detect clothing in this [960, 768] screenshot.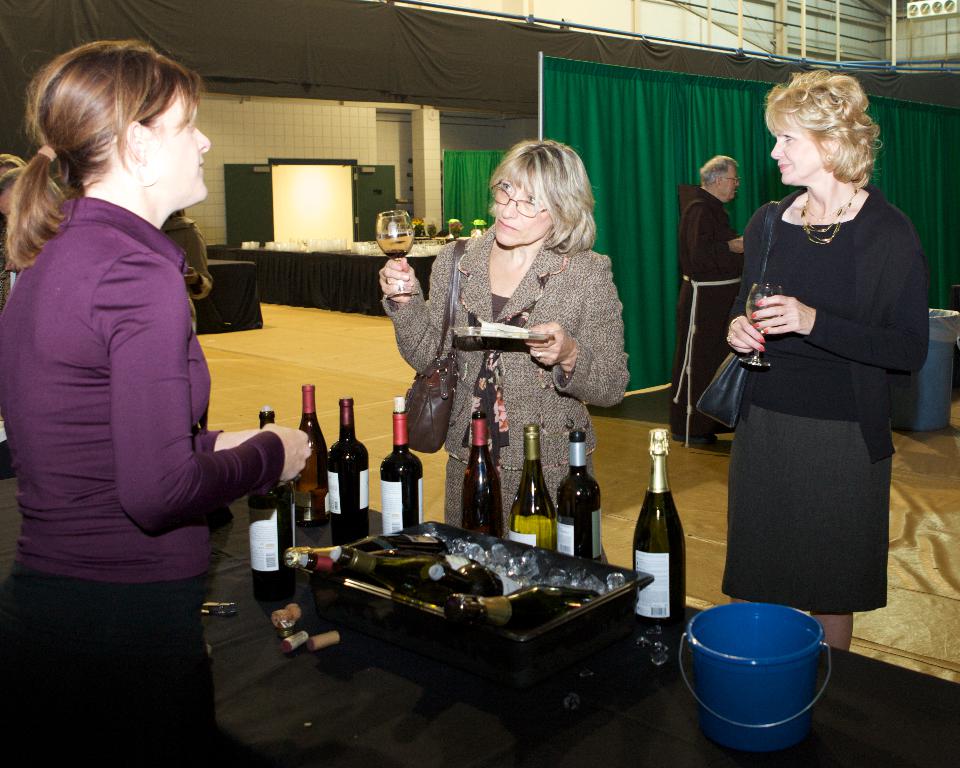
Detection: bbox=[16, 120, 269, 690].
